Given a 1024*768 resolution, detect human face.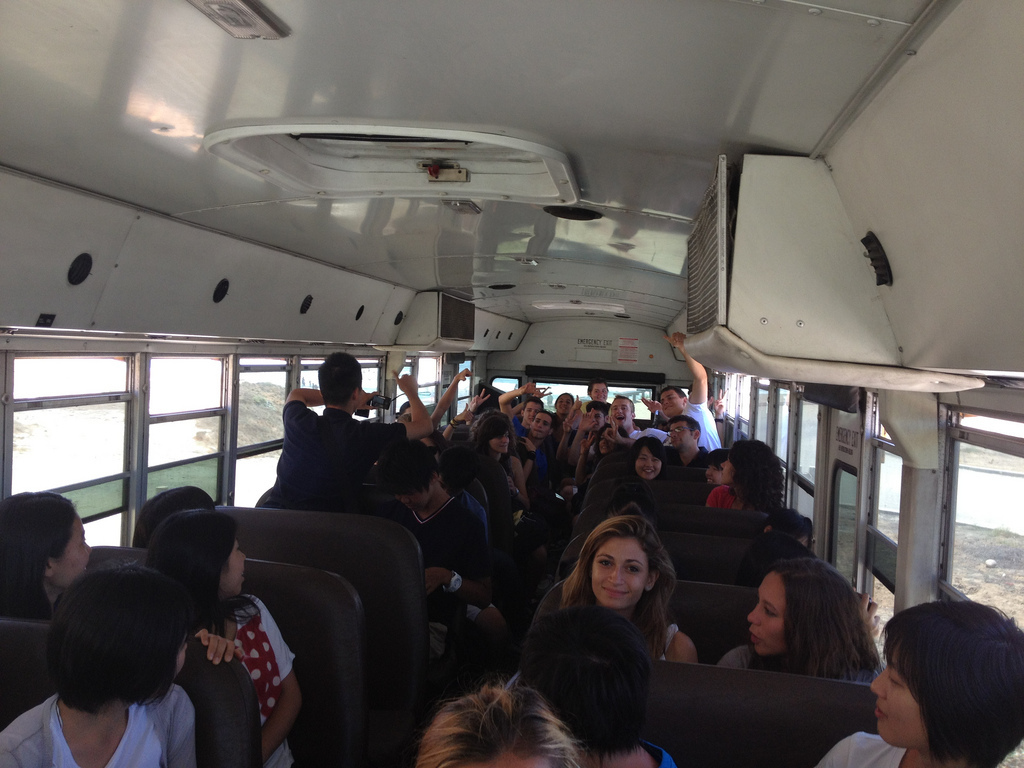
(left=528, top=411, right=551, bottom=443).
